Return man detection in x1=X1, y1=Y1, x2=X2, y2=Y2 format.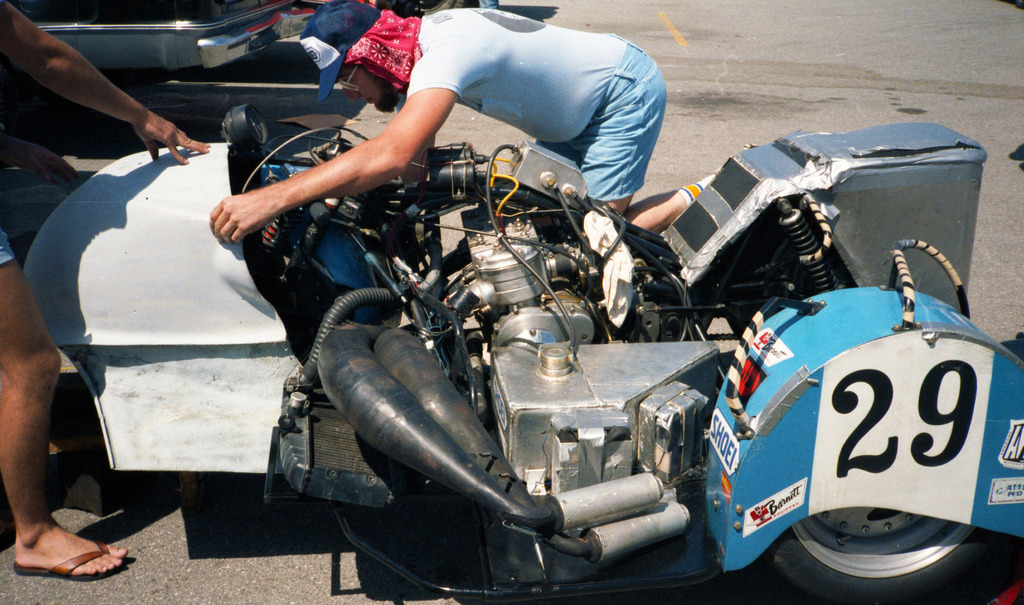
x1=211, y1=0, x2=721, y2=237.
